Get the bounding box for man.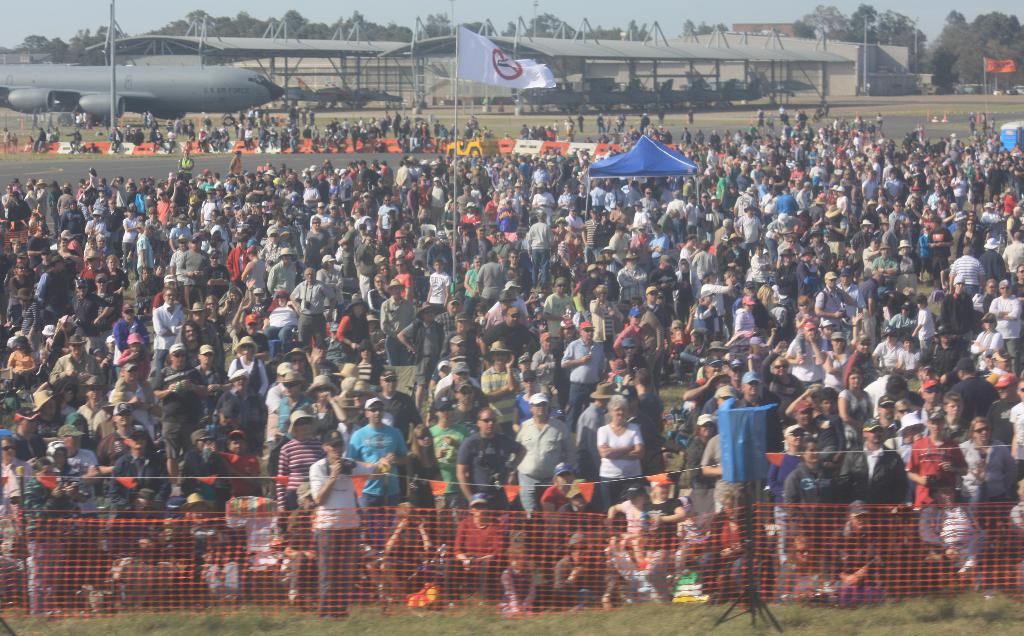
bbox(2, 186, 15, 221).
